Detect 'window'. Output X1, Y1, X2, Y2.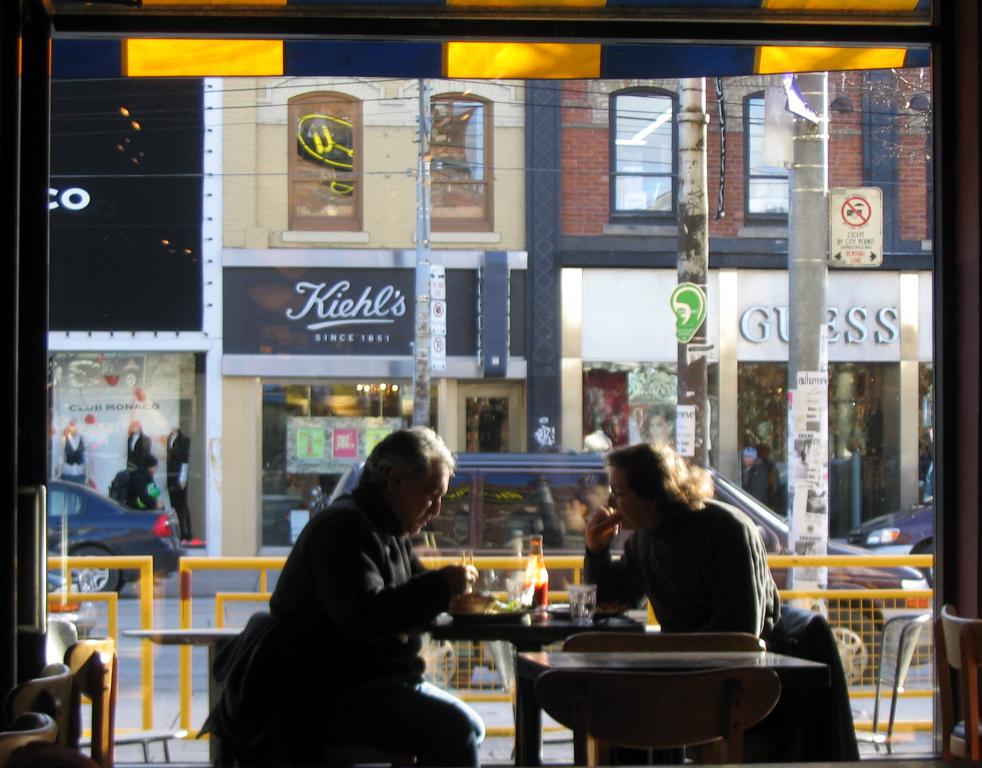
604, 80, 676, 236.
